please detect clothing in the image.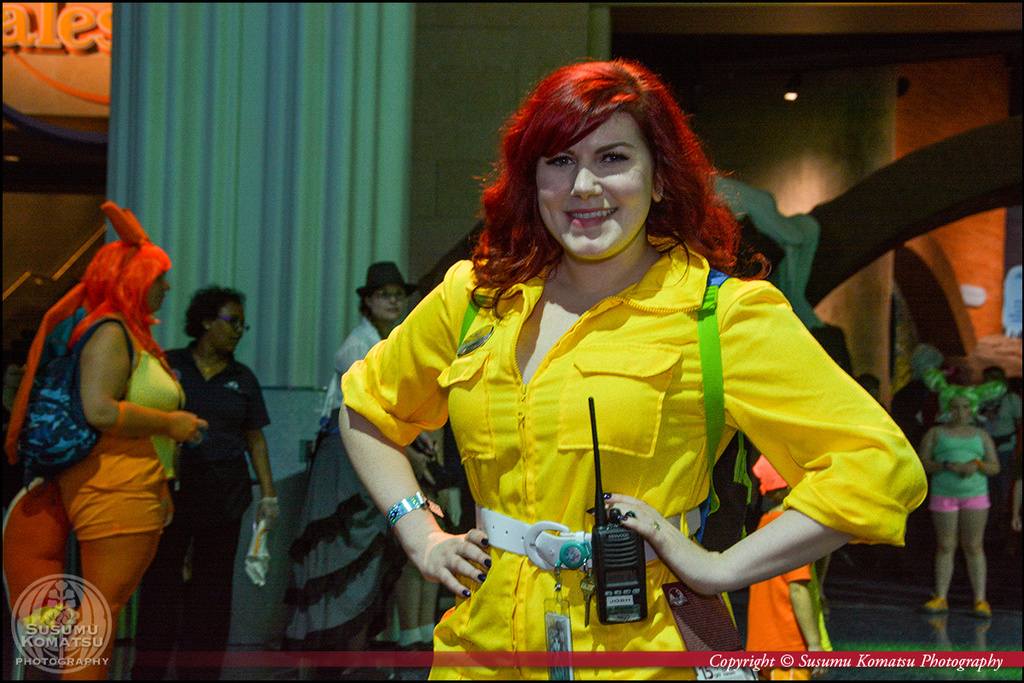
<bbox>139, 344, 271, 682</bbox>.
